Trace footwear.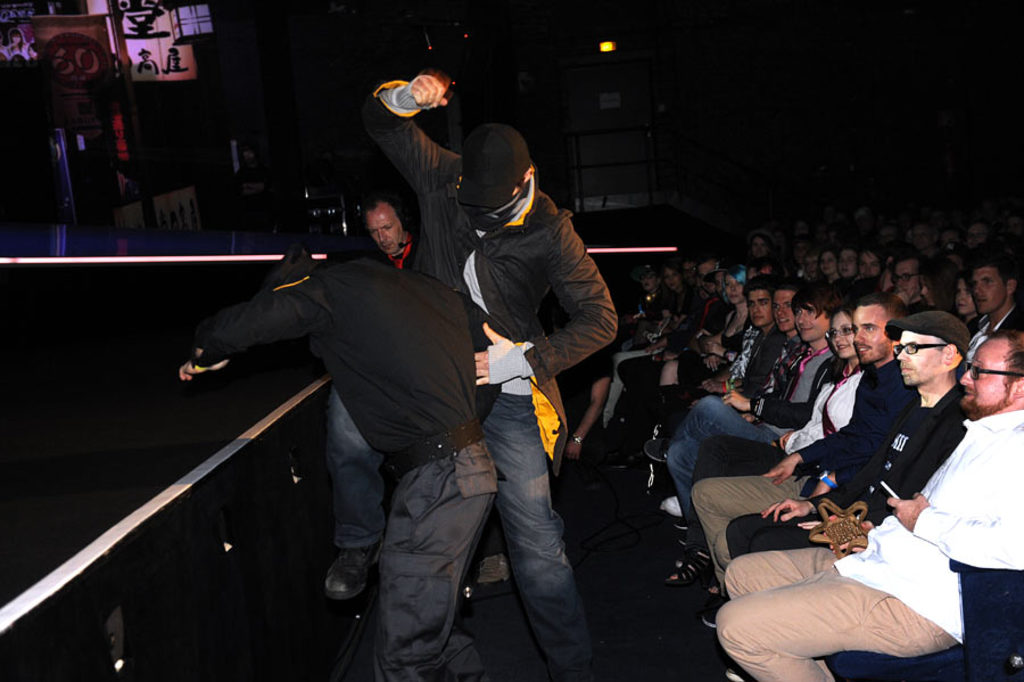
Traced to left=661, top=493, right=689, bottom=520.
